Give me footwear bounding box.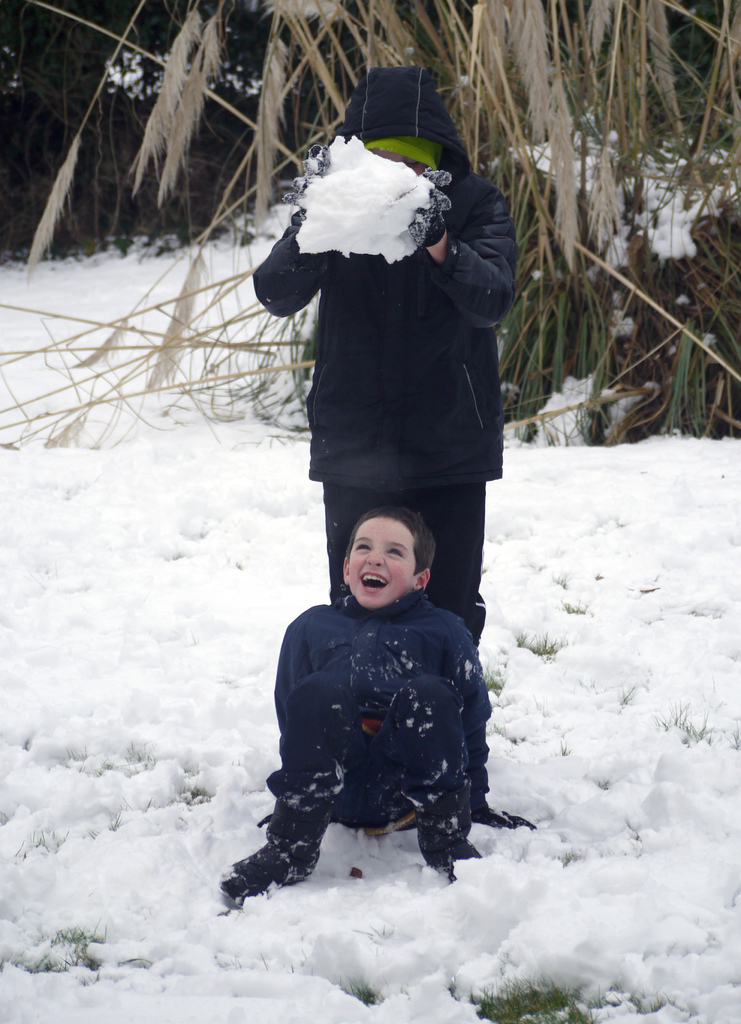
<bbox>423, 837, 484, 883</bbox>.
